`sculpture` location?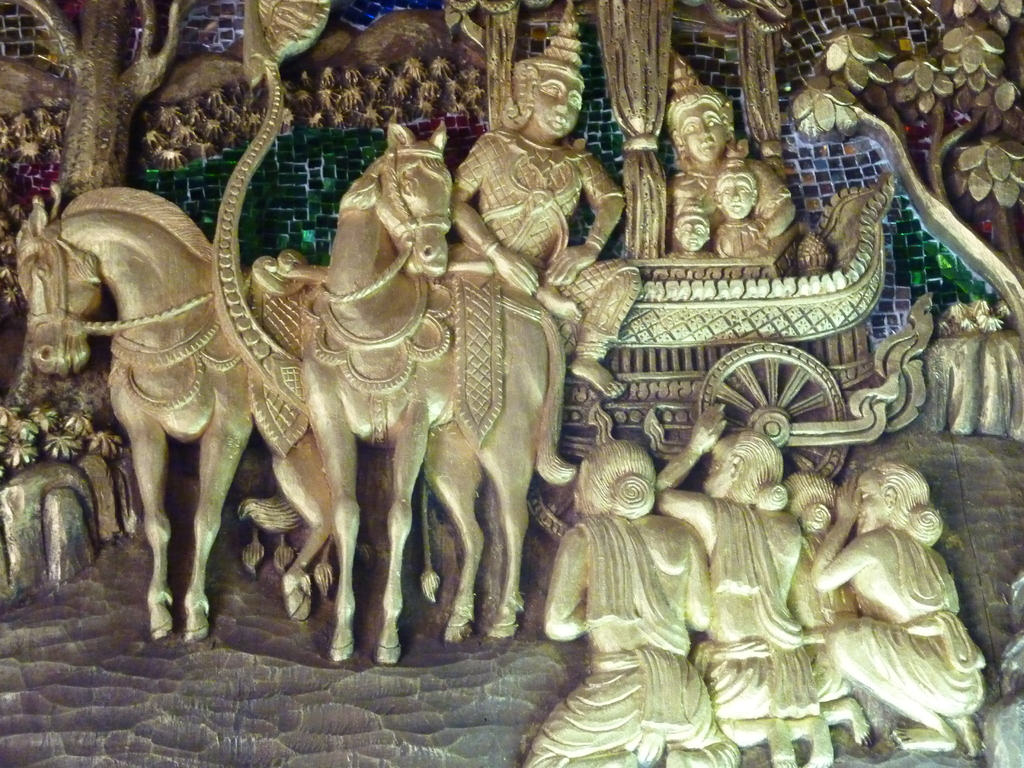
(14, 183, 382, 653)
